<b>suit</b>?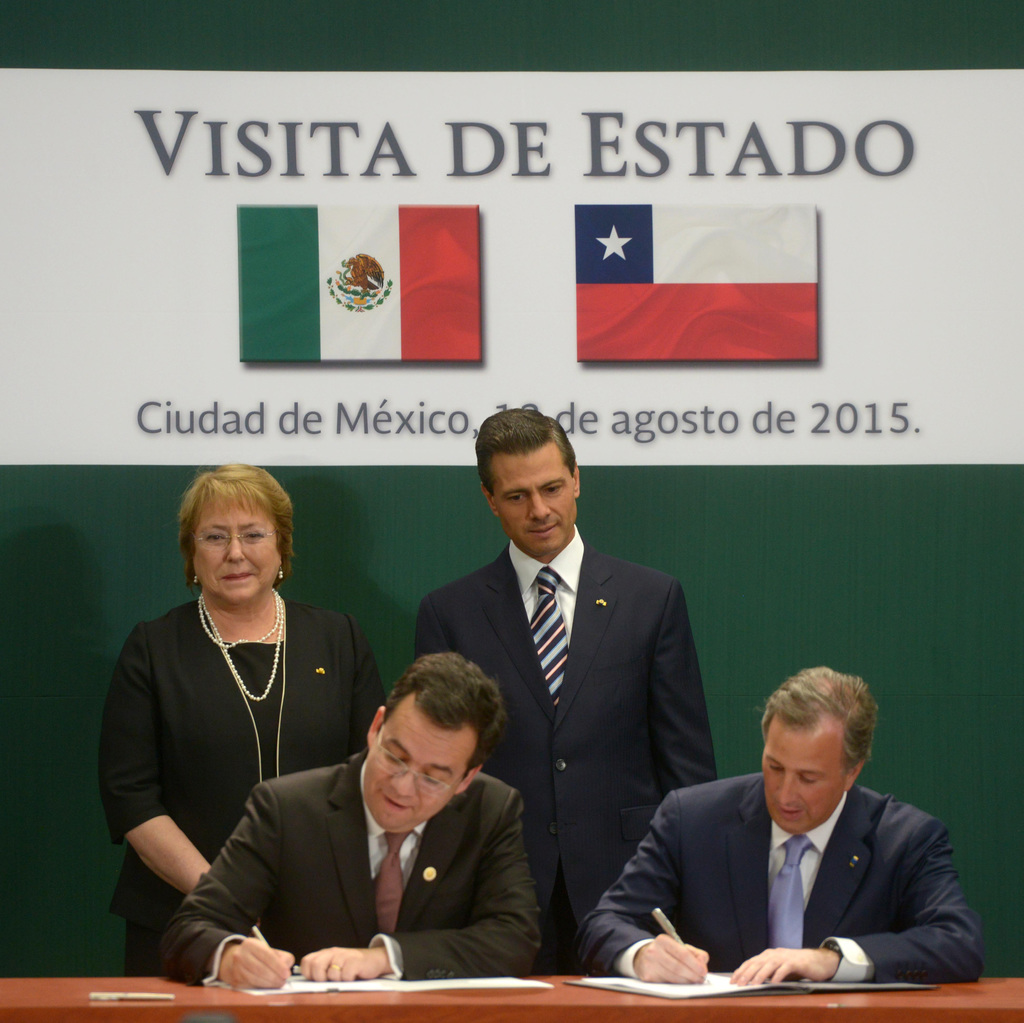
415:455:732:964
